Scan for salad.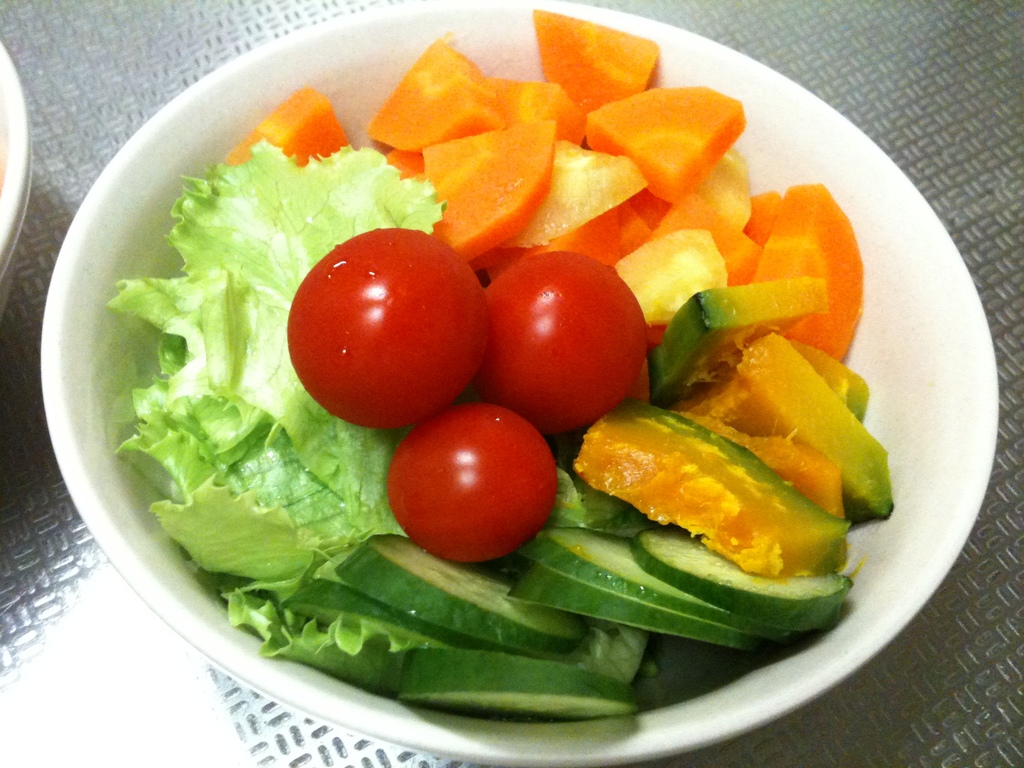
Scan result: [left=91, top=8, right=909, bottom=723].
